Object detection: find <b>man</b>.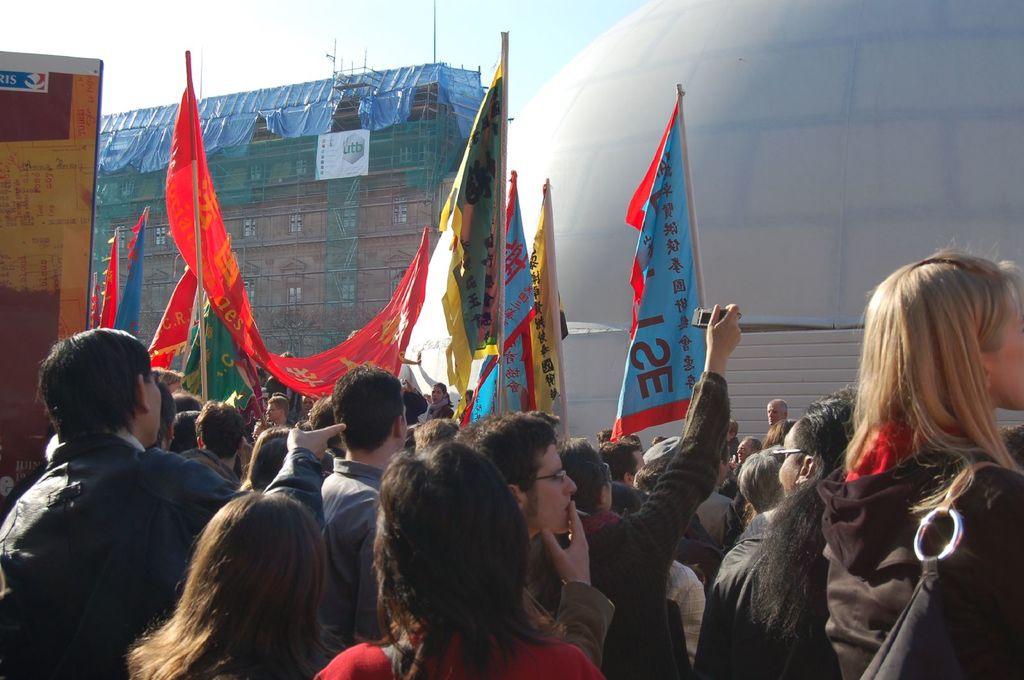
bbox(733, 434, 765, 467).
